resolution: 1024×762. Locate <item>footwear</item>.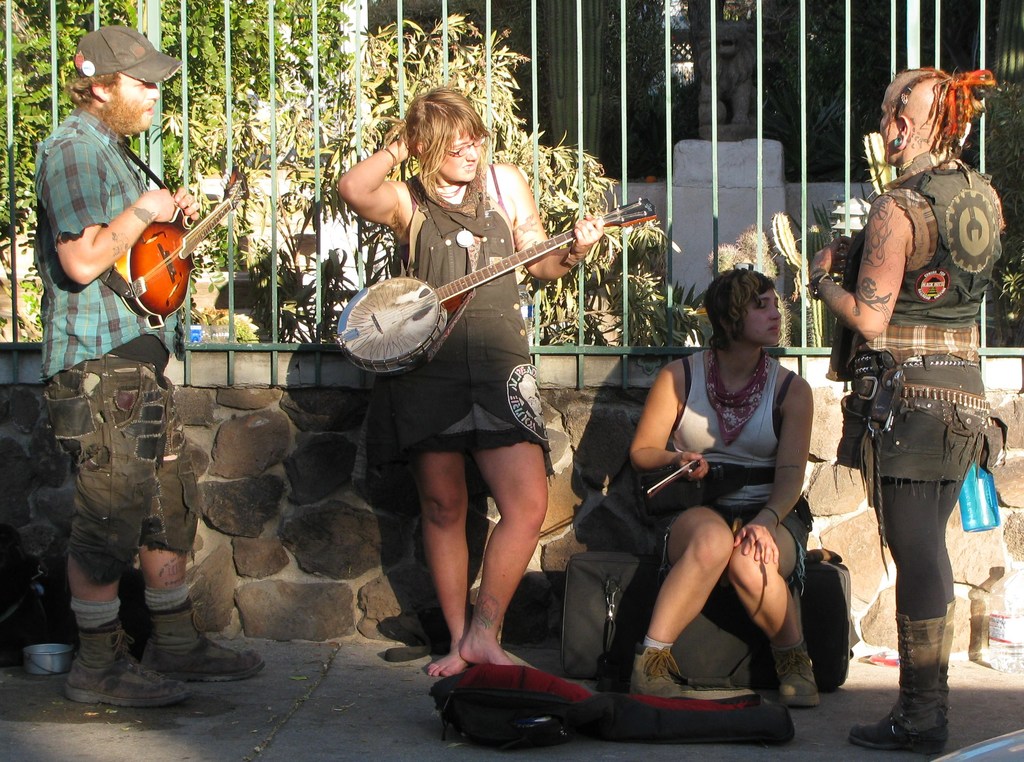
x1=776 y1=636 x2=825 y2=706.
